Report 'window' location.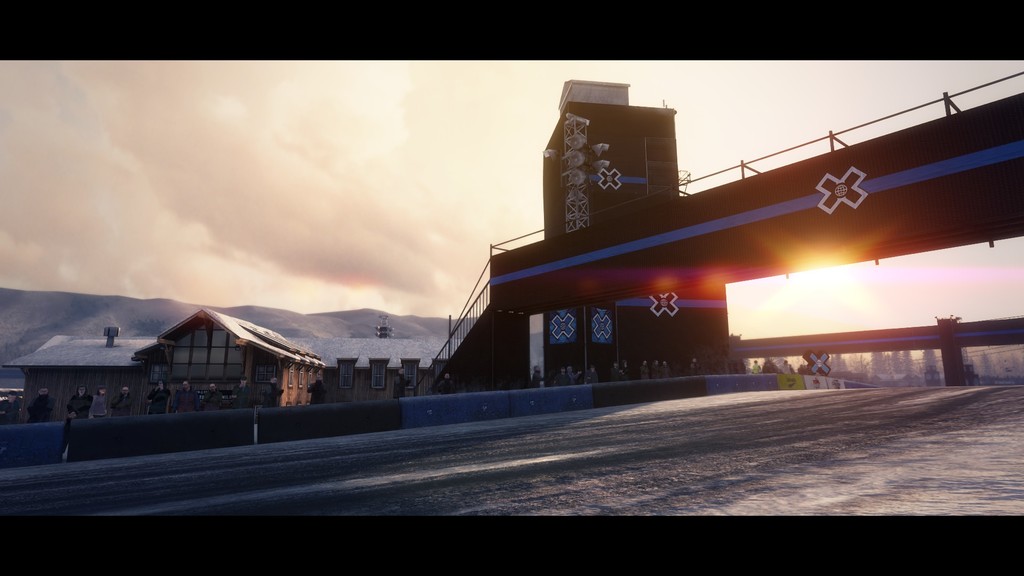
Report: <bbox>189, 366, 205, 380</bbox>.
